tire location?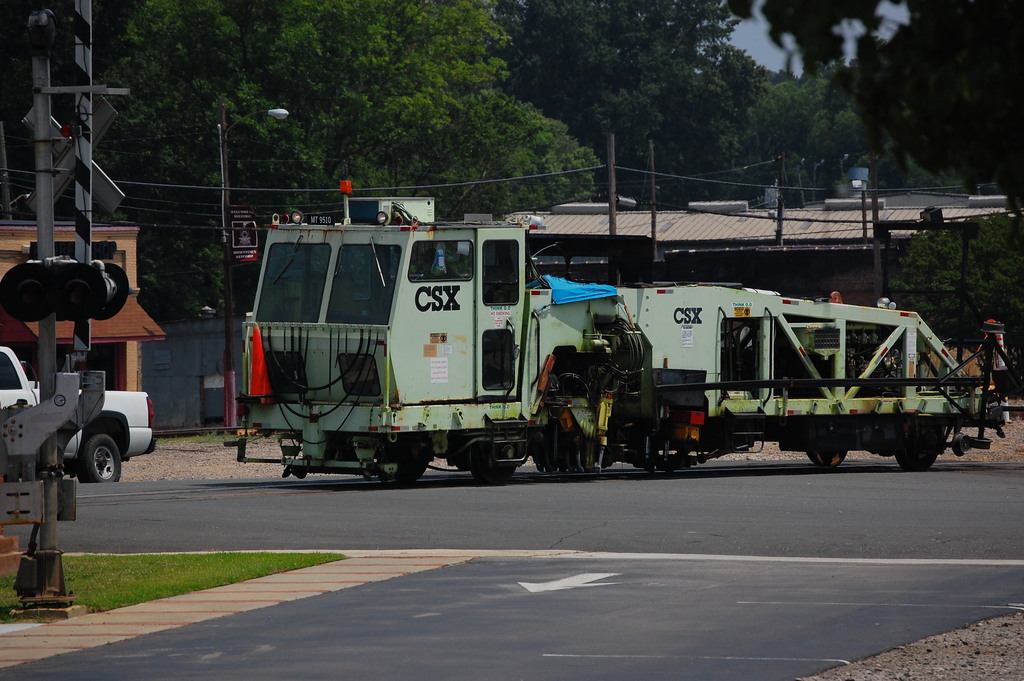
x1=76, y1=432, x2=123, y2=482
